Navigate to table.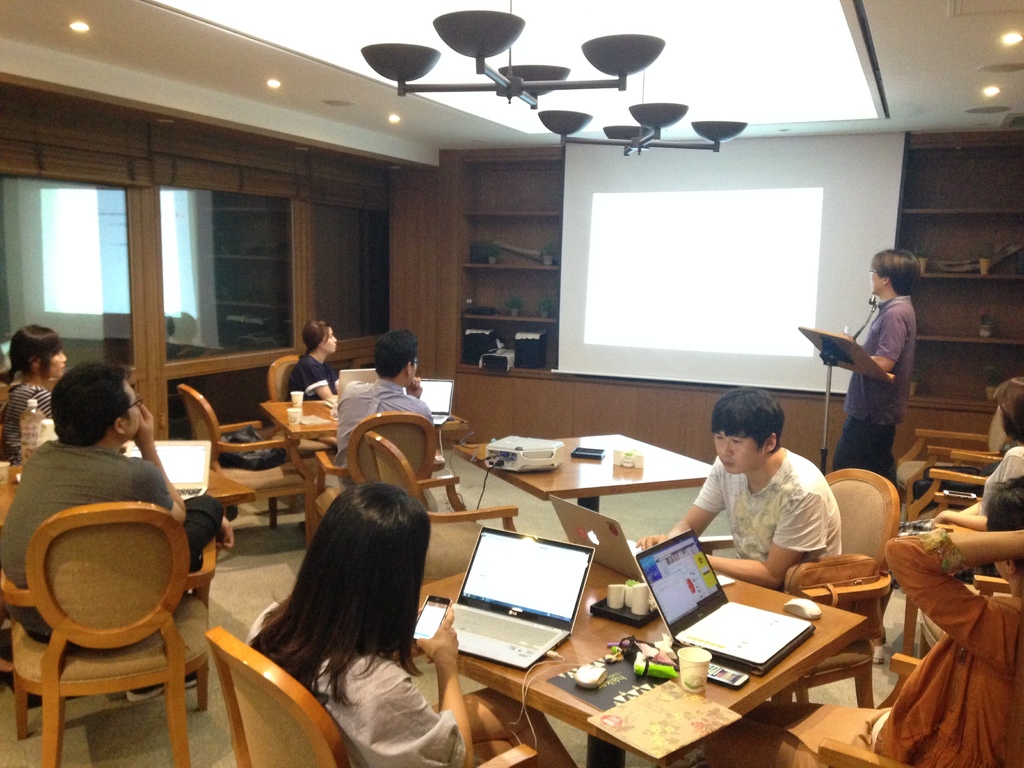
Navigation target: (left=262, top=398, right=467, bottom=439).
